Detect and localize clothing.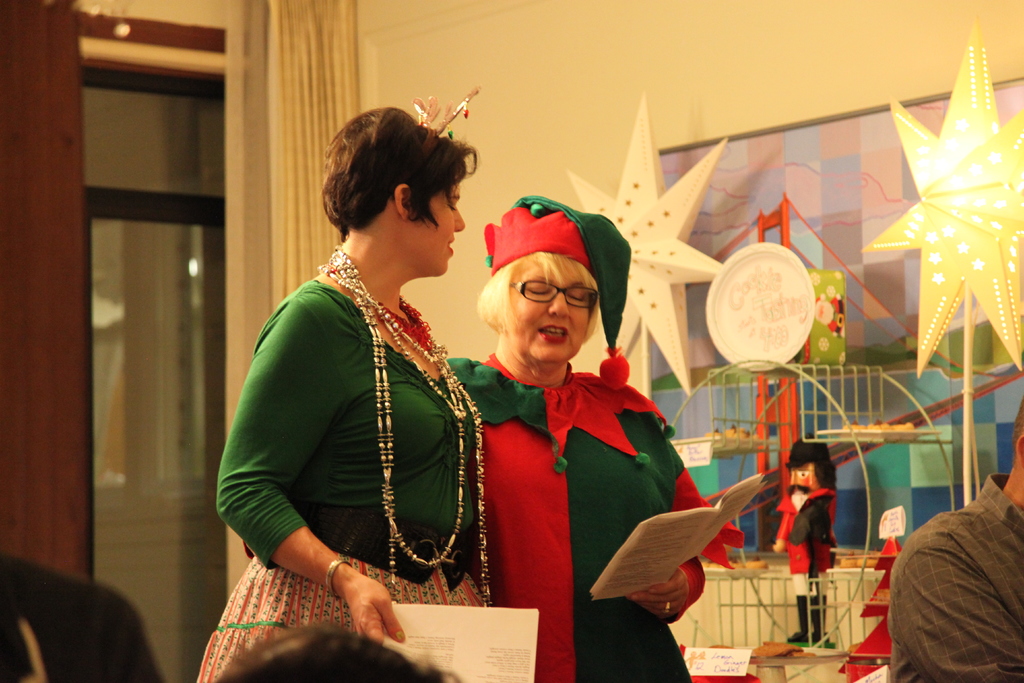
Localized at x1=773 y1=487 x2=836 y2=575.
